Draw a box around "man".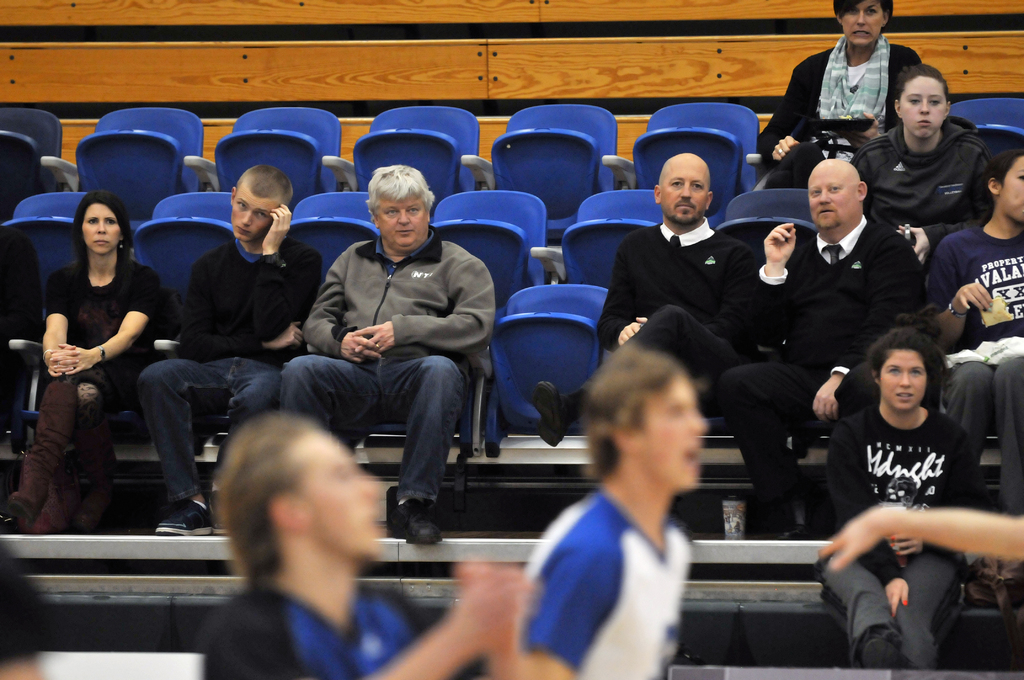
left=141, top=170, right=323, bottom=531.
